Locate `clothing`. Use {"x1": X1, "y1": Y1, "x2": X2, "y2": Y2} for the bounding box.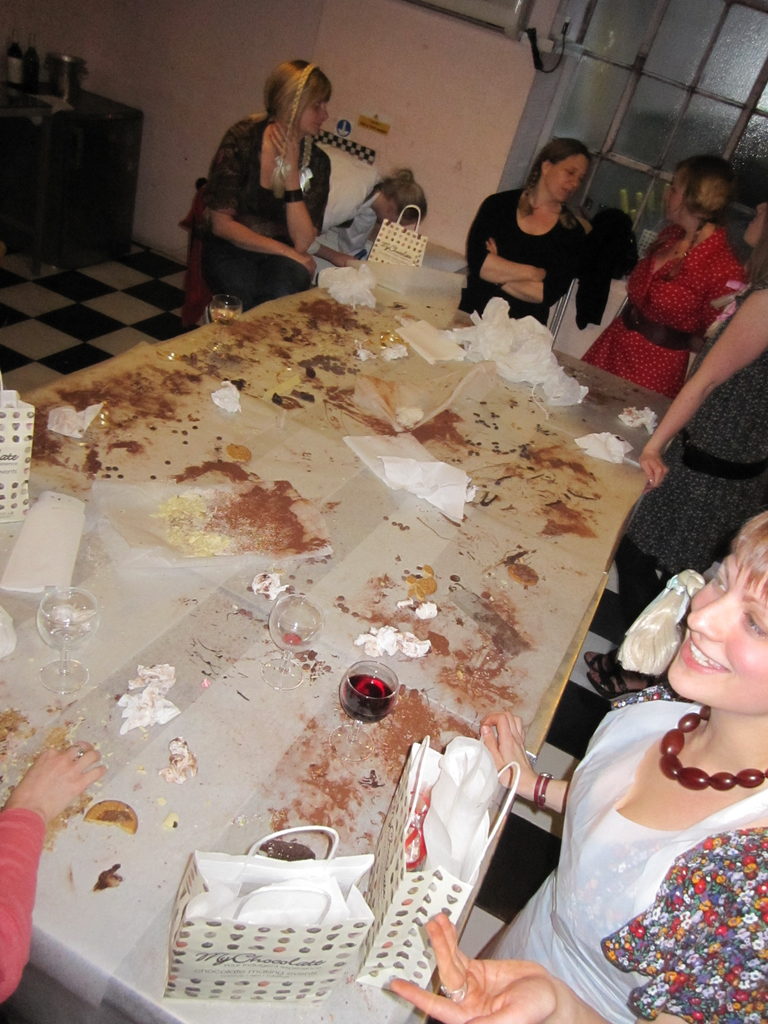
{"x1": 205, "y1": 115, "x2": 331, "y2": 309}.
